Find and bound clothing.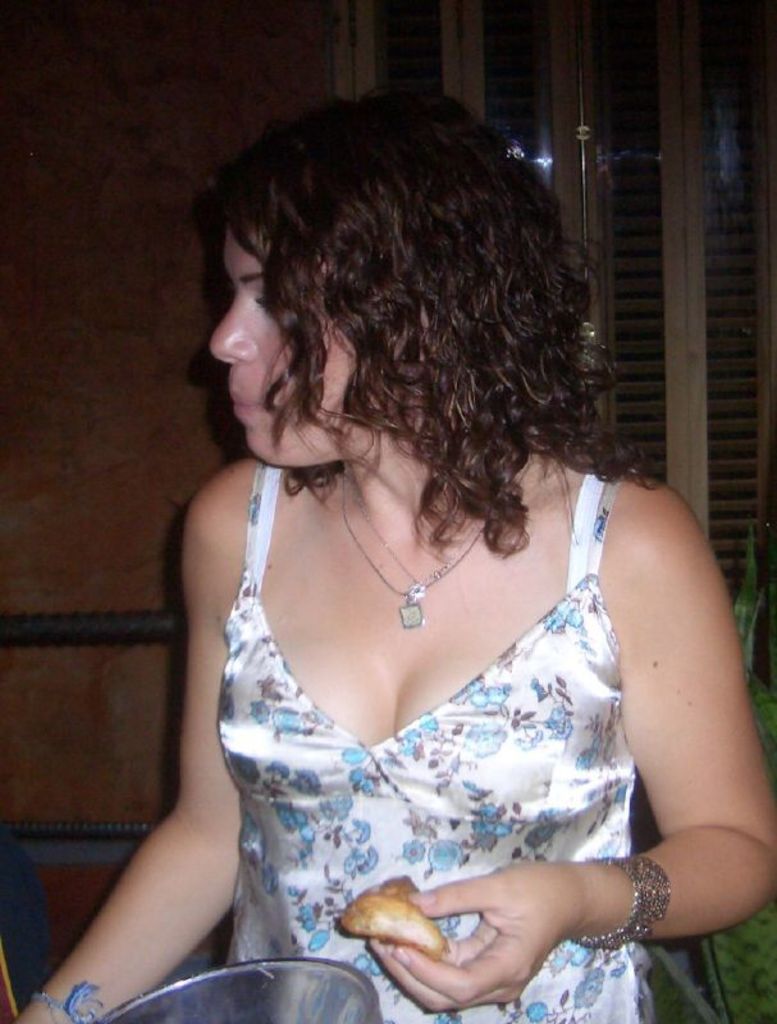
Bound: (left=201, top=458, right=685, bottom=1023).
